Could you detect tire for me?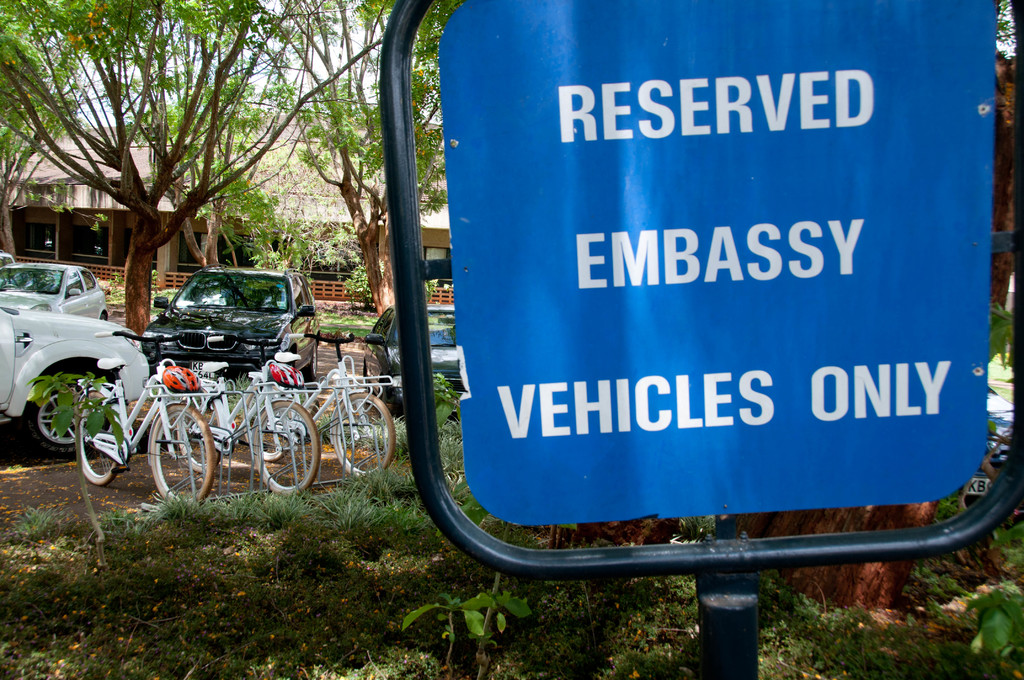
Detection result: bbox(300, 343, 317, 382).
